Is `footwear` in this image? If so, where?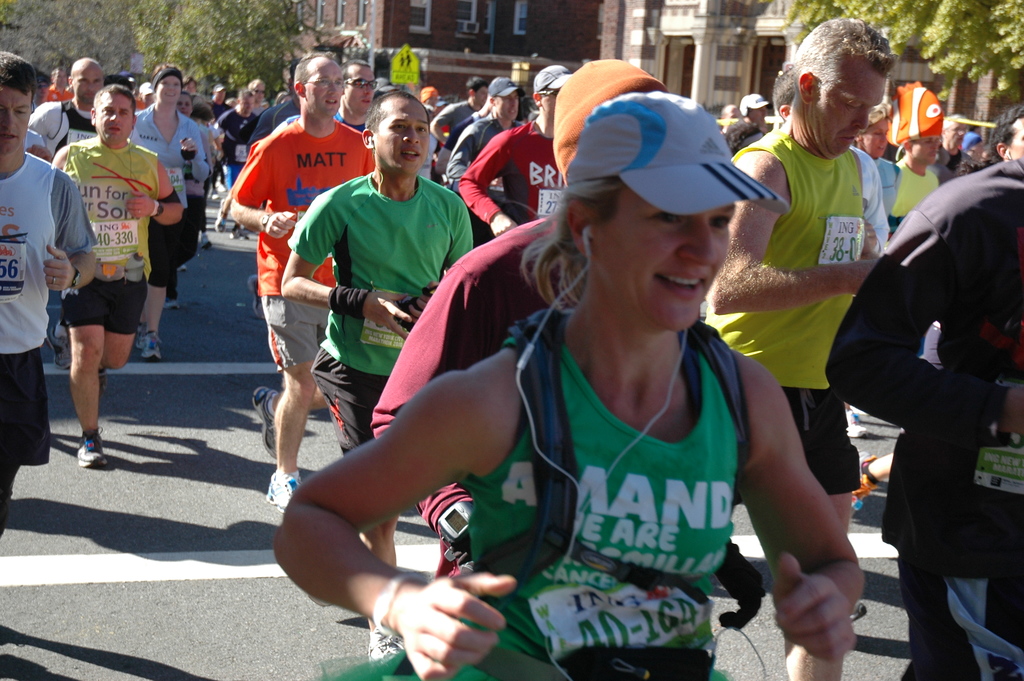
Yes, at left=165, top=289, right=184, bottom=314.
